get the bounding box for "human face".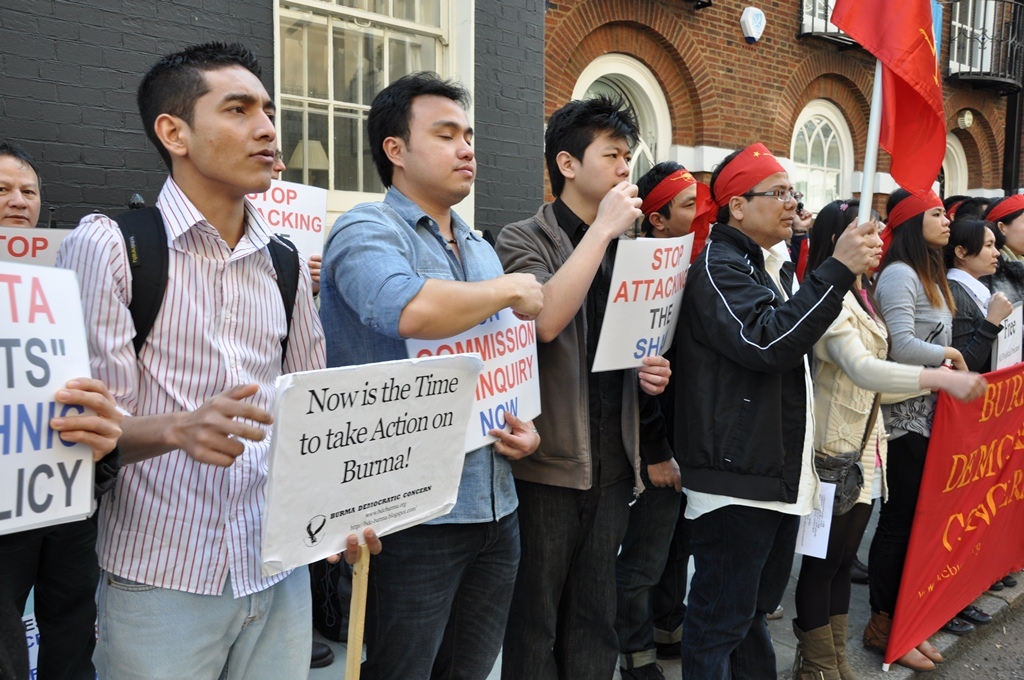
{"left": 966, "top": 225, "right": 994, "bottom": 276}.
